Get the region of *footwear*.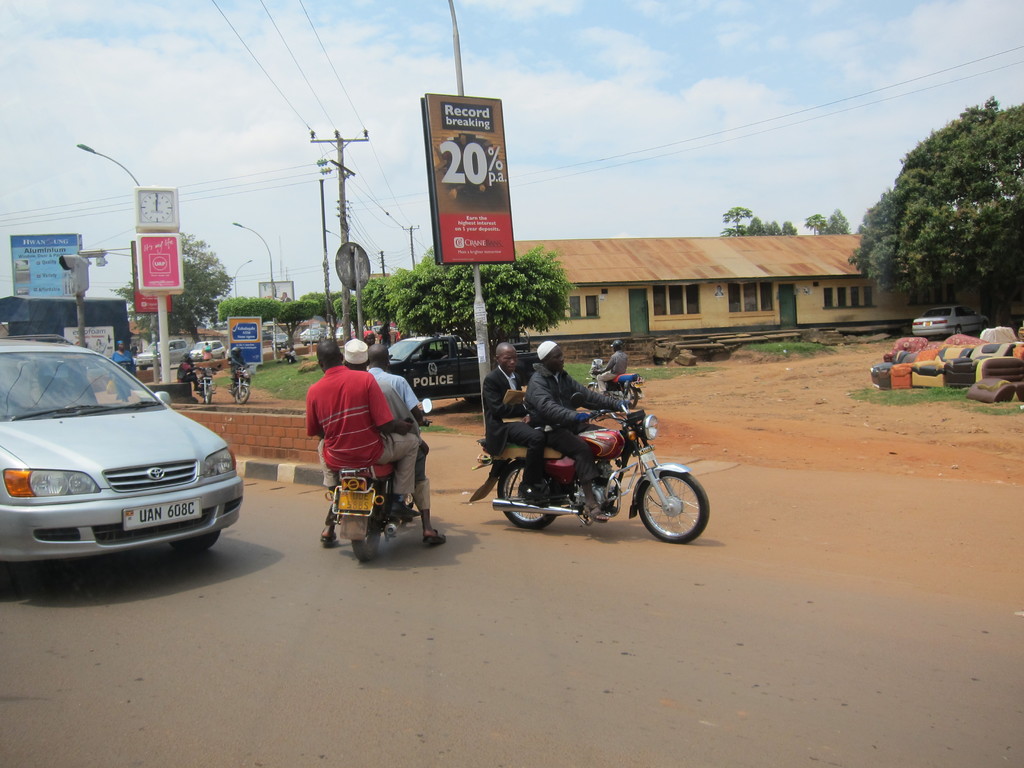
BBox(387, 495, 426, 520).
